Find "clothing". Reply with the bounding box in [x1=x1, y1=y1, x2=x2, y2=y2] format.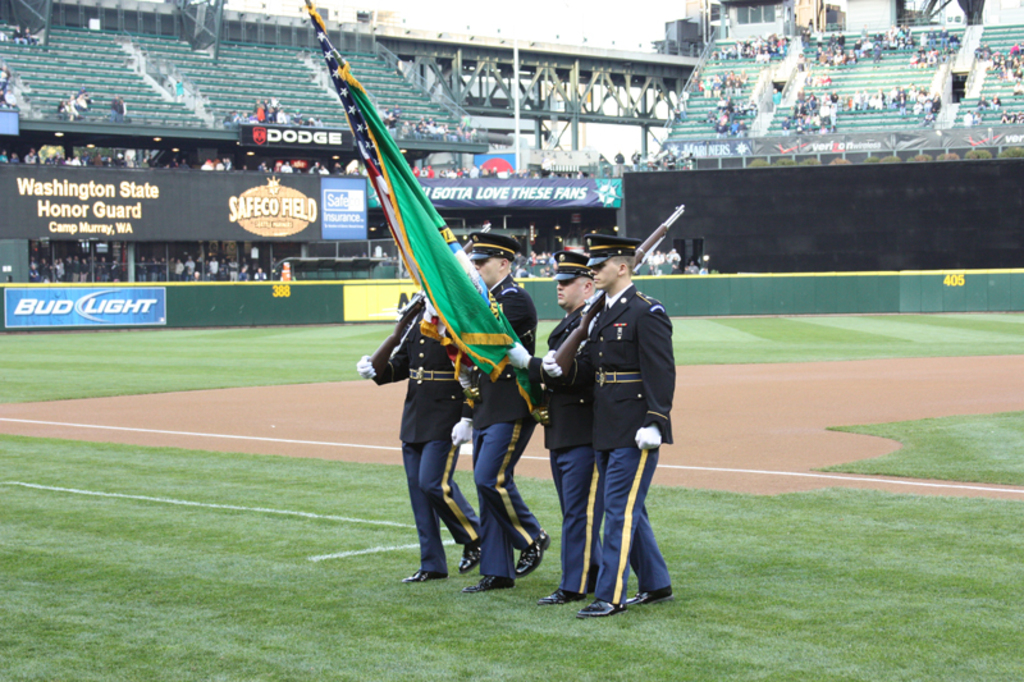
[x1=0, y1=60, x2=24, y2=110].
